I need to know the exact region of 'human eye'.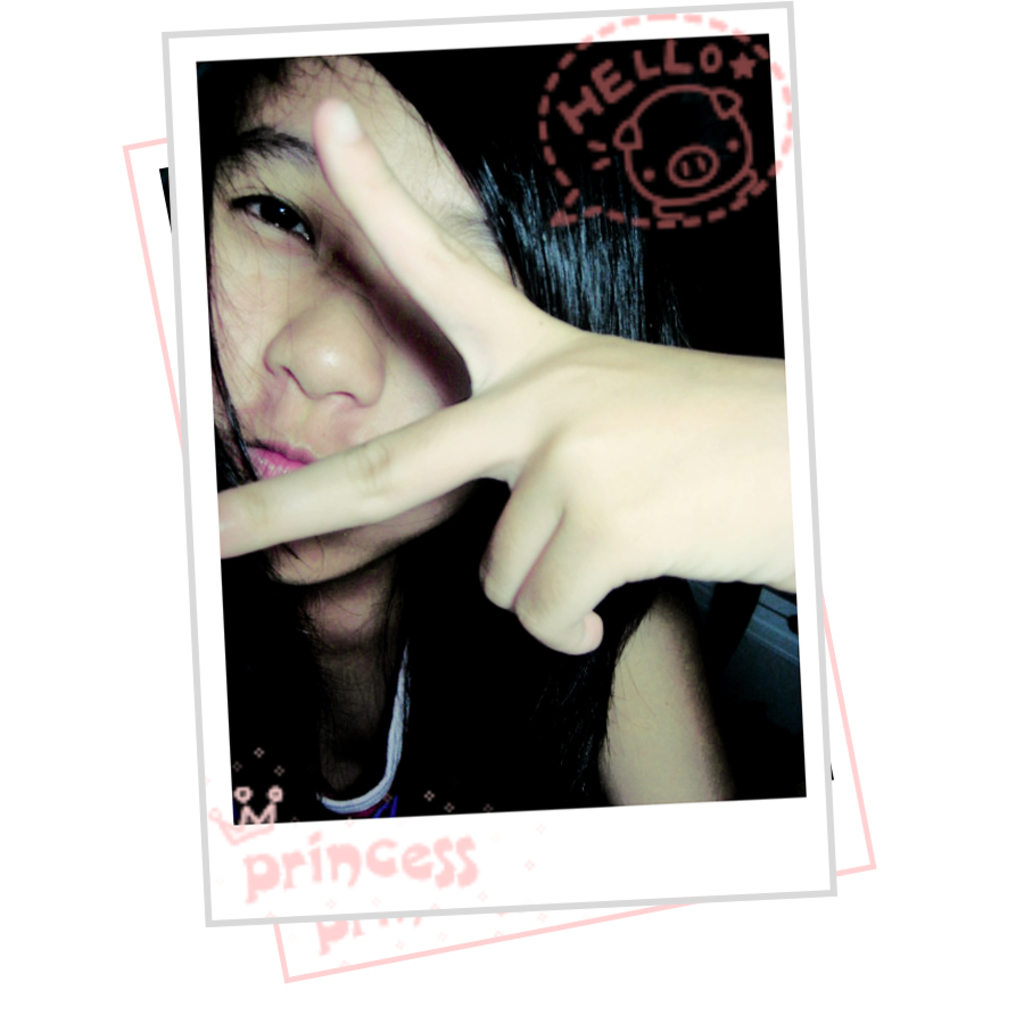
Region: (217,170,332,261).
